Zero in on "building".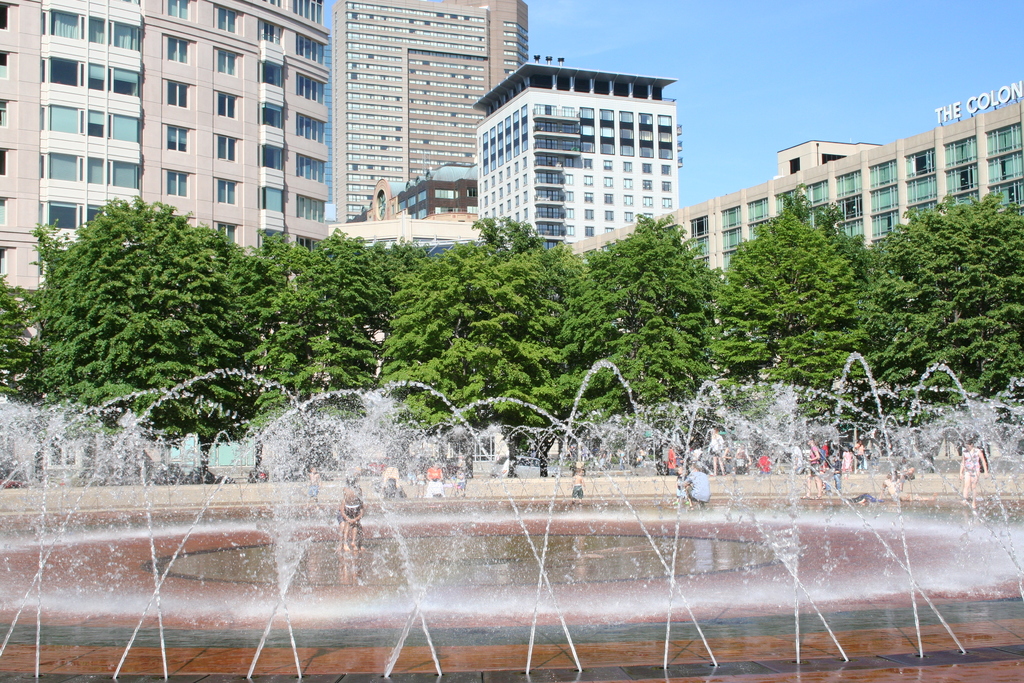
Zeroed in: <box>476,56,683,251</box>.
